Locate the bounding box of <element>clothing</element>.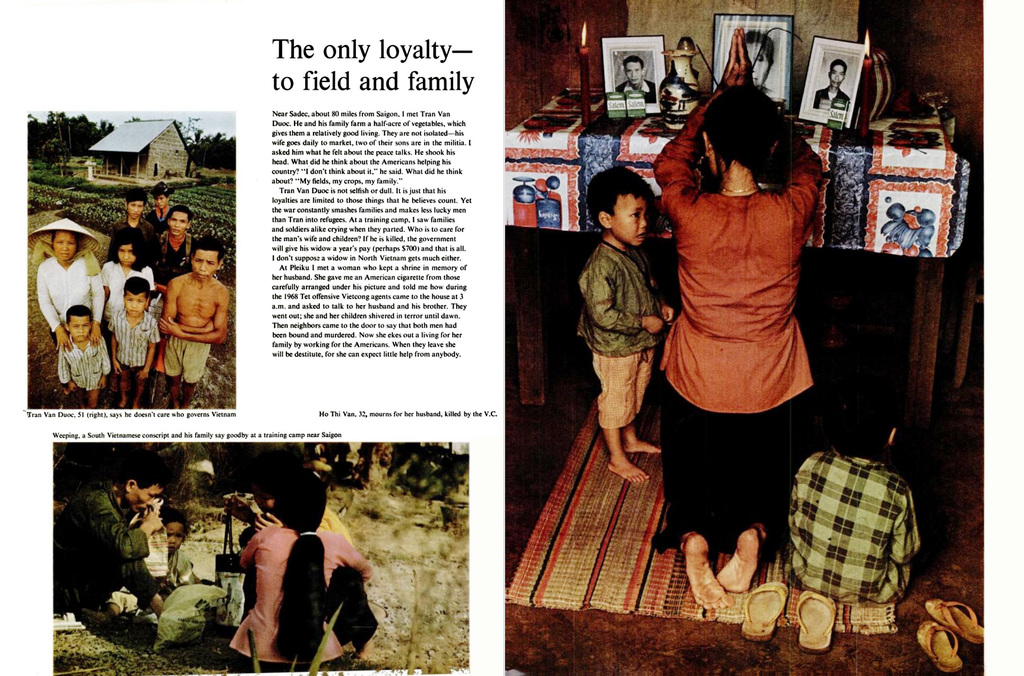
Bounding box: {"x1": 786, "y1": 437, "x2": 922, "y2": 602}.
